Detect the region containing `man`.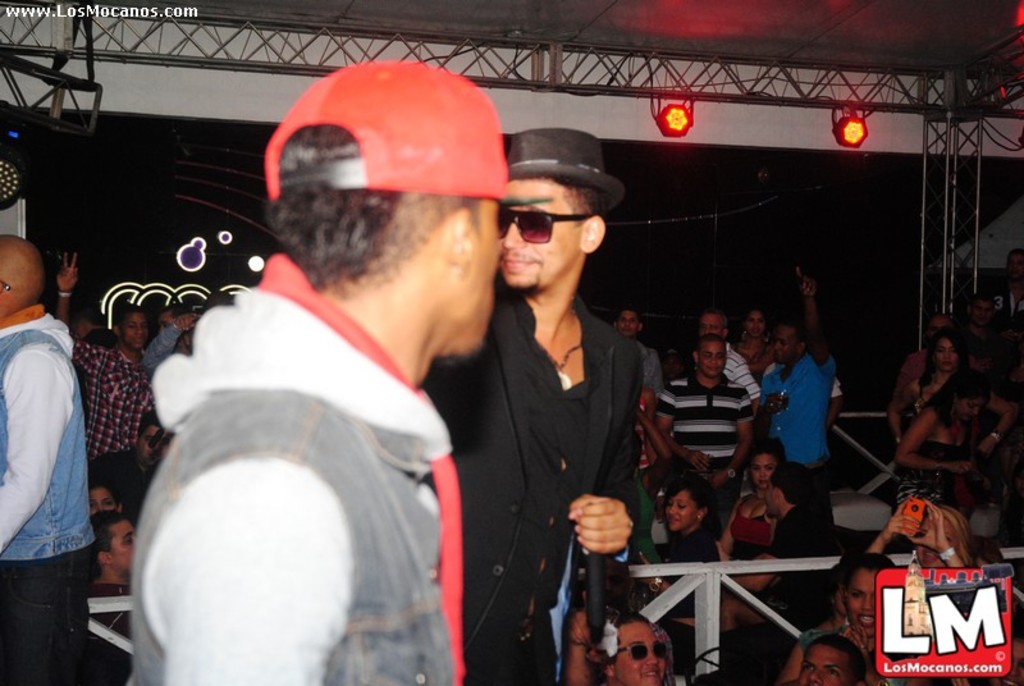
<box>616,305,648,335</box>.
